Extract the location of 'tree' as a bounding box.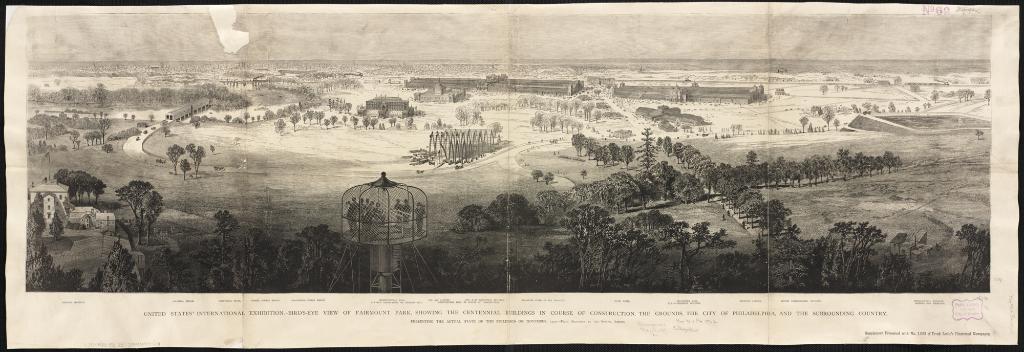
[211,210,237,250].
